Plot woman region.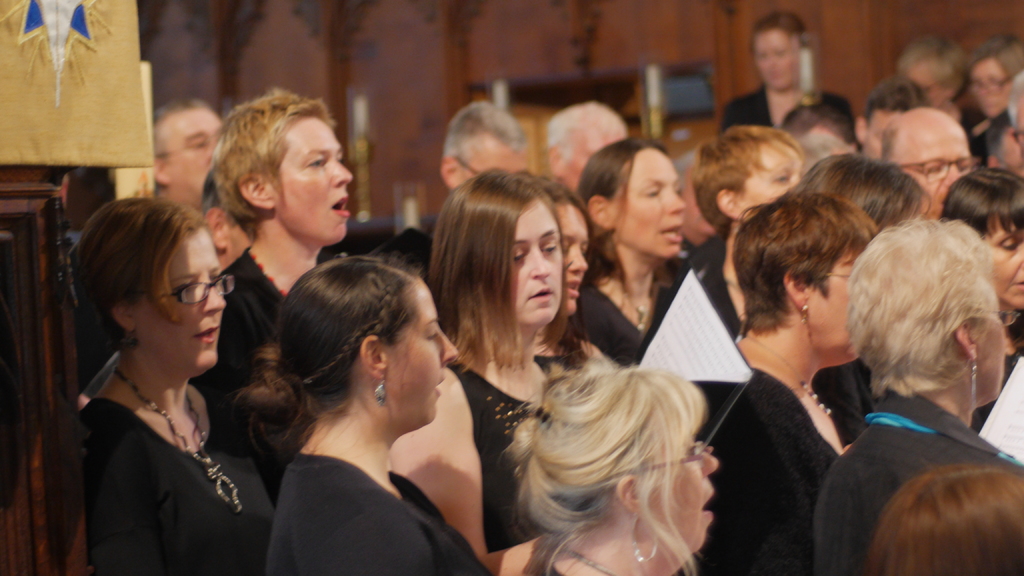
Plotted at 690:125:800:334.
